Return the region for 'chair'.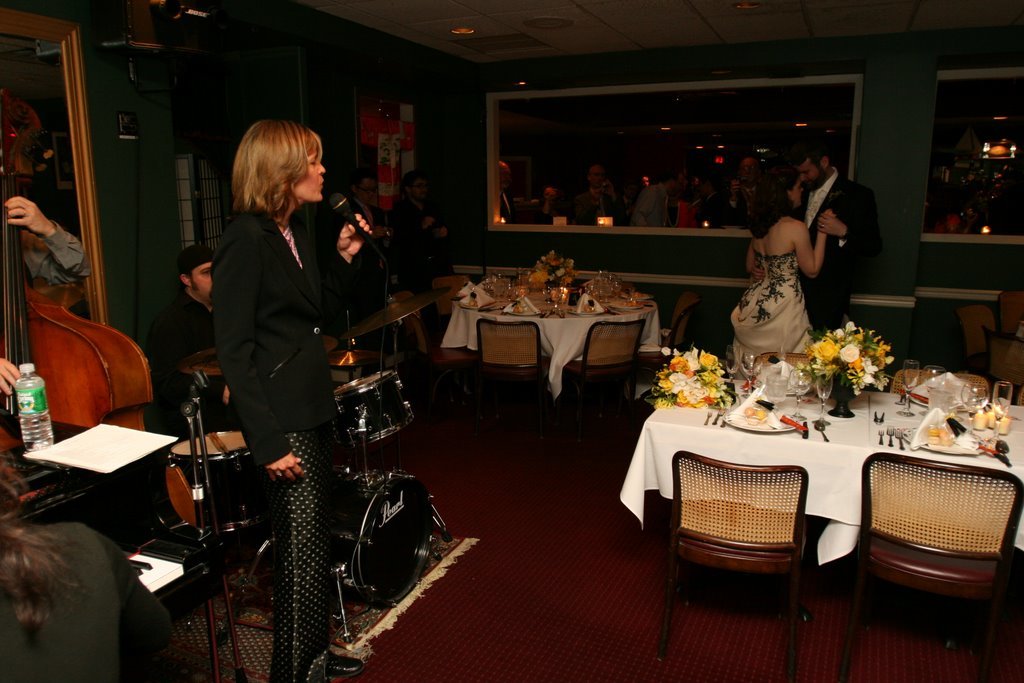
421,274,474,324.
